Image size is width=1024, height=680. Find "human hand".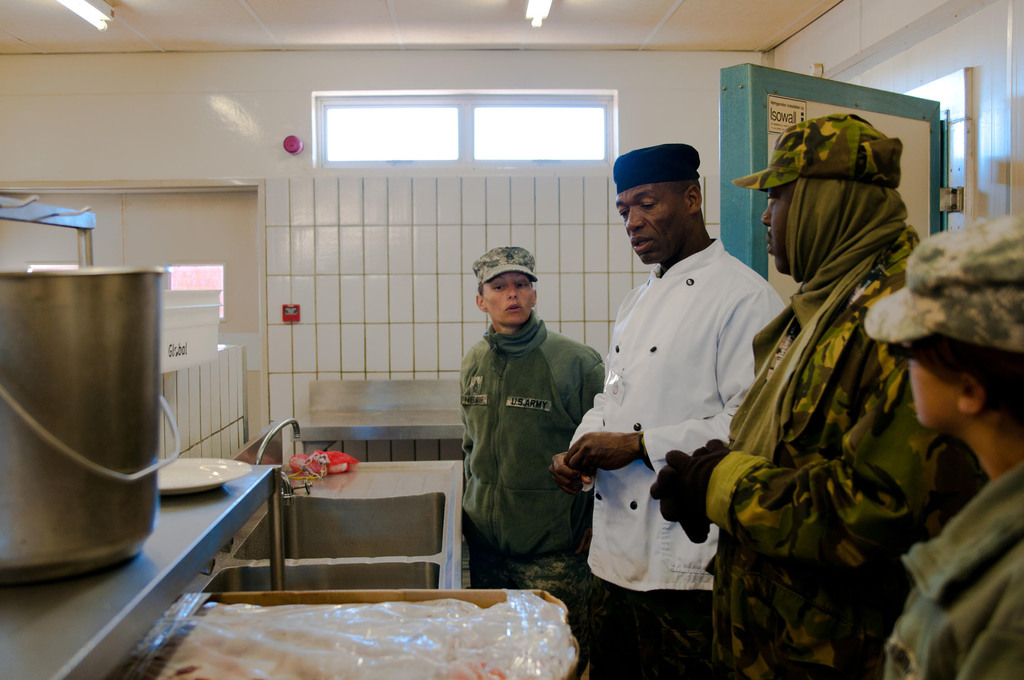
(547, 453, 594, 500).
